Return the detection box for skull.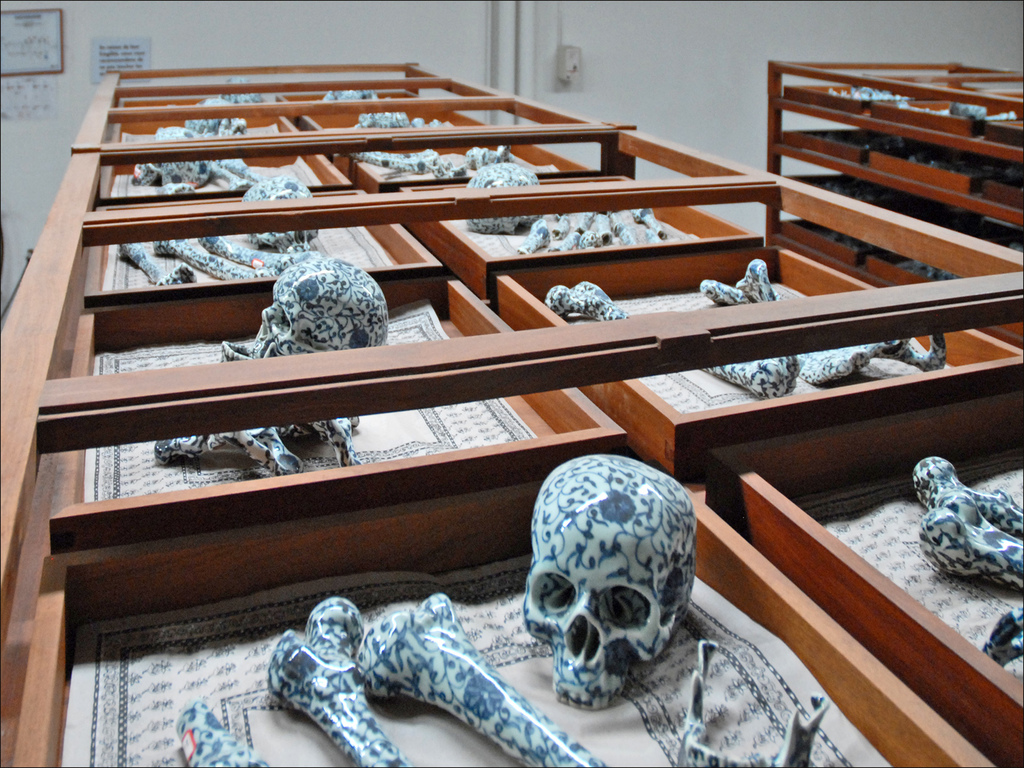
x1=238, y1=182, x2=320, y2=250.
